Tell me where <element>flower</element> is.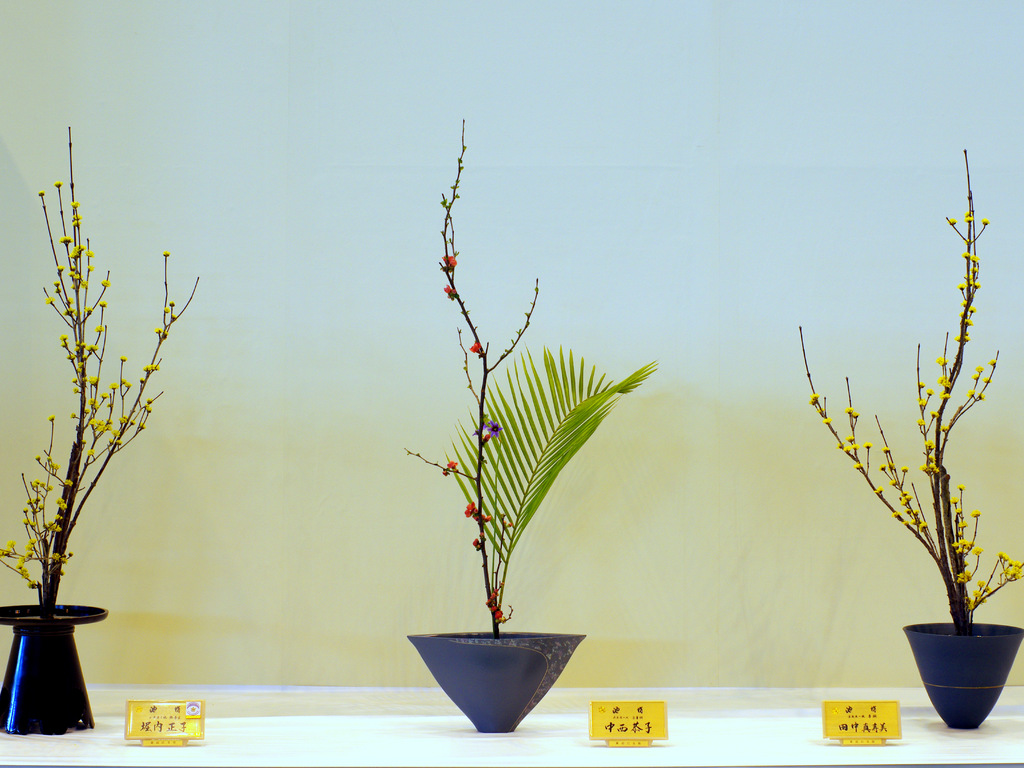
<element>flower</element> is at x1=440, y1=458, x2=458, y2=477.
